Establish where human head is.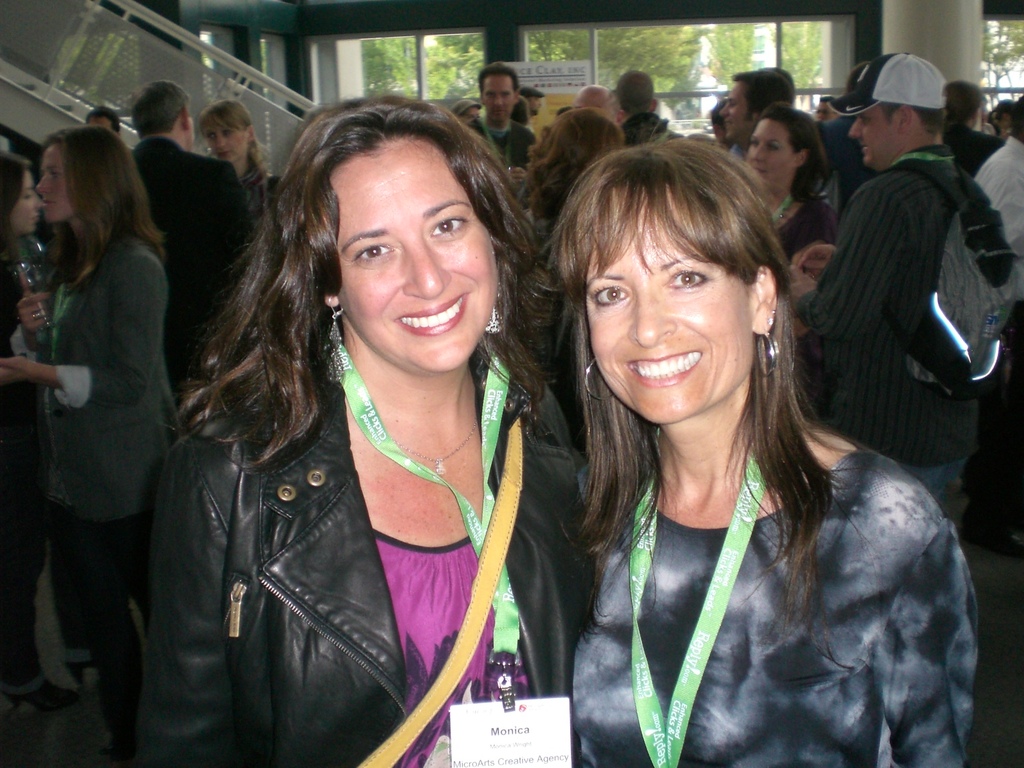
Established at select_region(746, 103, 826, 182).
